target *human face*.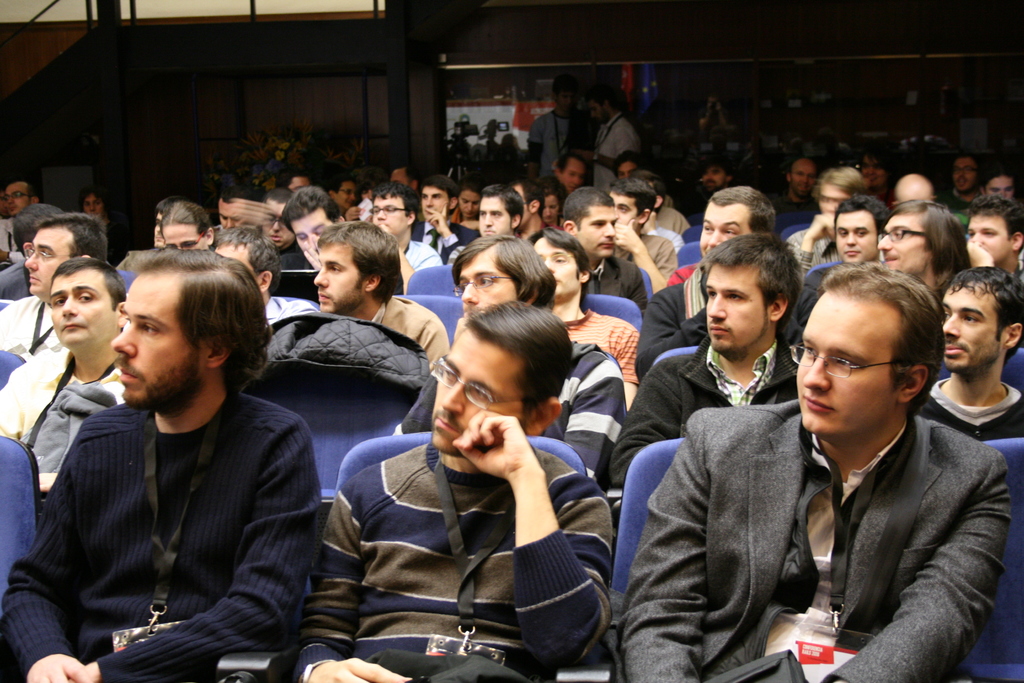
Target region: rect(940, 286, 1000, 372).
